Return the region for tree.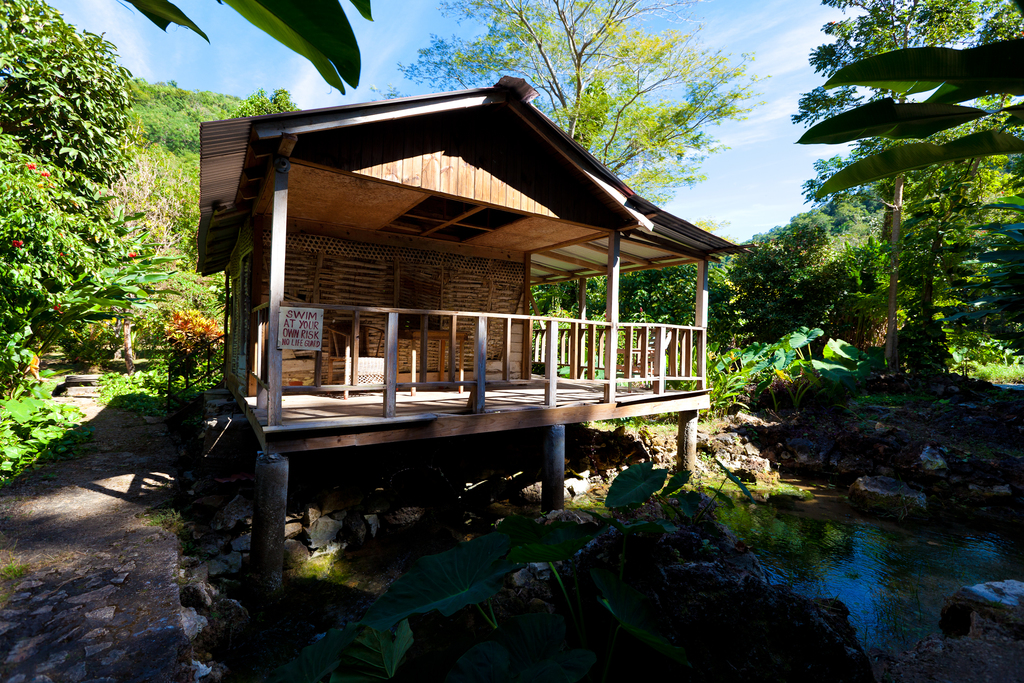
[x1=0, y1=0, x2=140, y2=193].
